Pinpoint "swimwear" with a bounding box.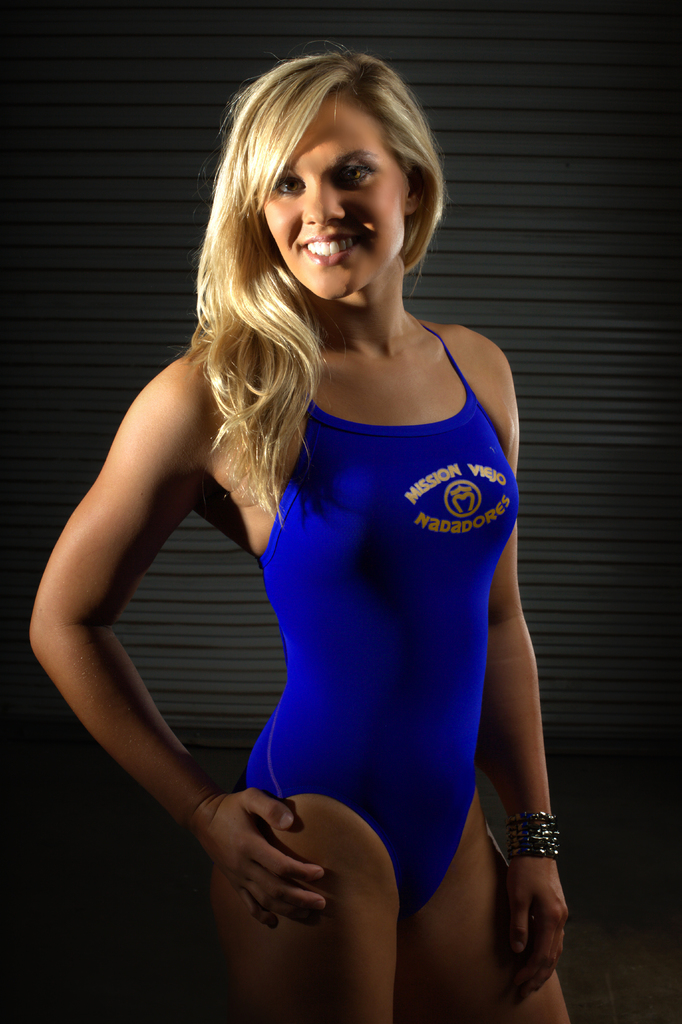
[238,322,518,912].
